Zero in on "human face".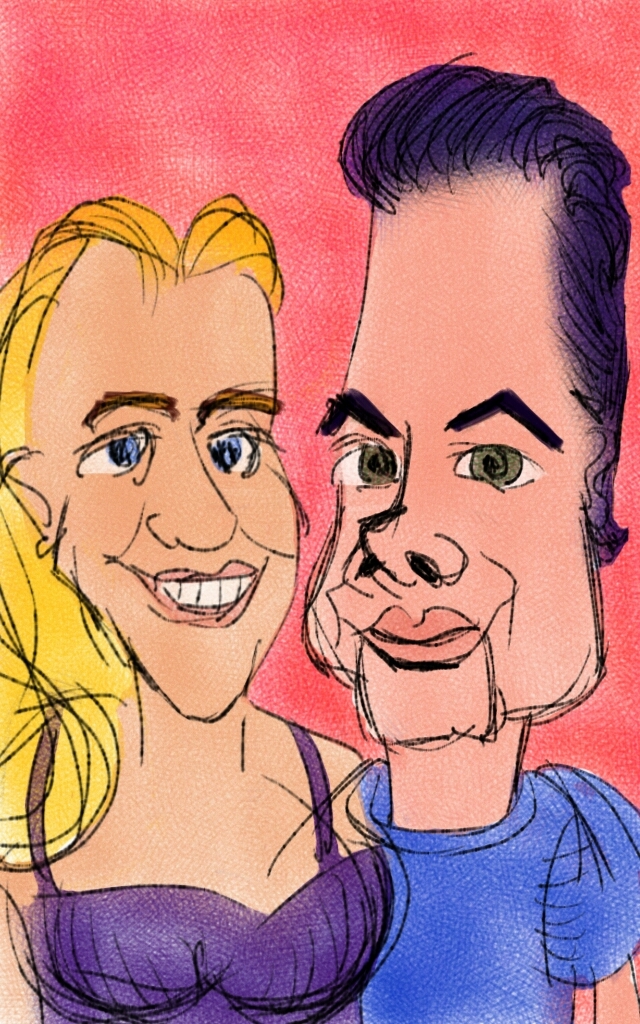
Zeroed in: x1=300, y1=184, x2=608, y2=749.
